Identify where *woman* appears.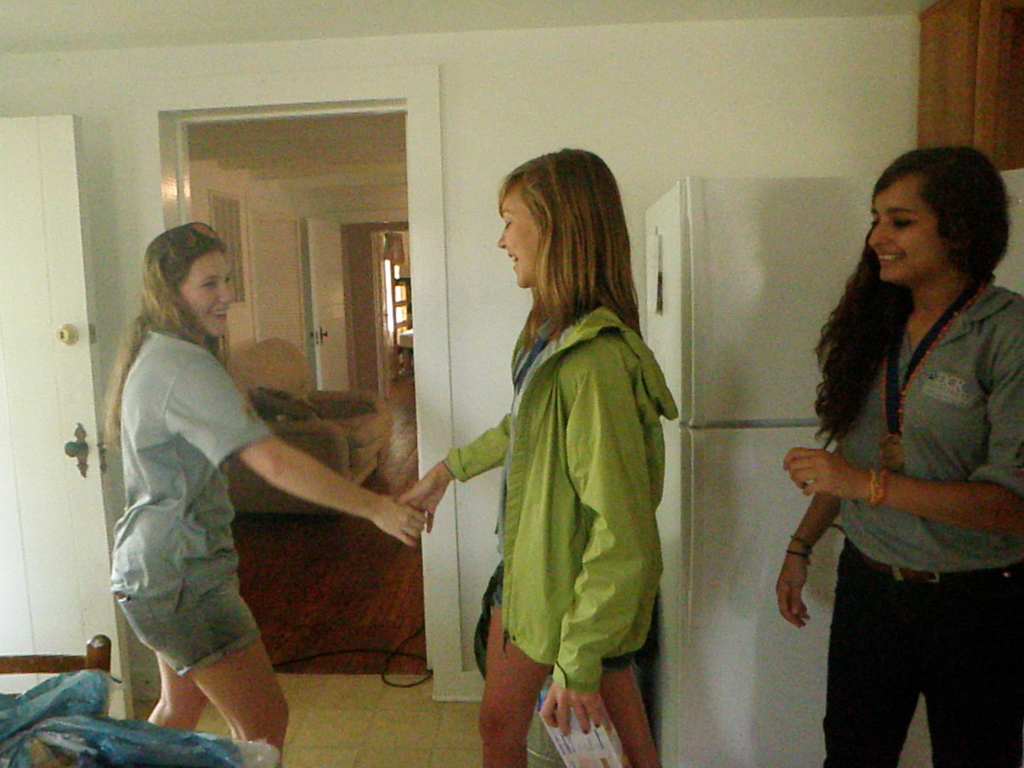
Appears at left=403, top=147, right=680, bottom=767.
